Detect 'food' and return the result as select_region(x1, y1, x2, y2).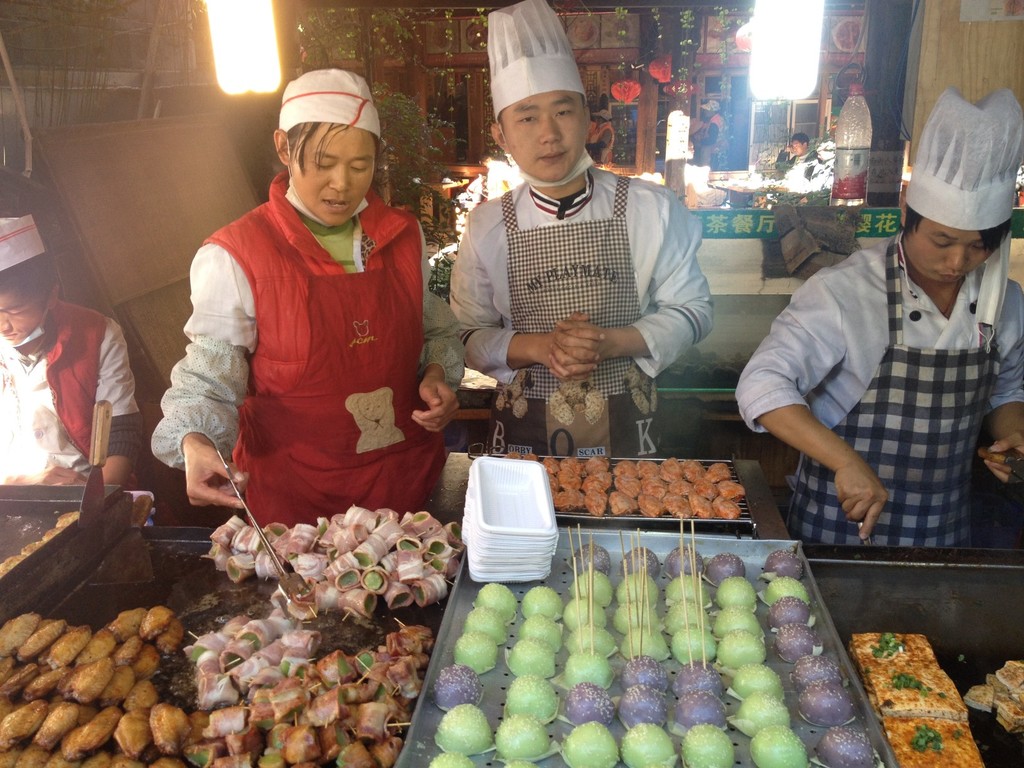
select_region(522, 451, 540, 463).
